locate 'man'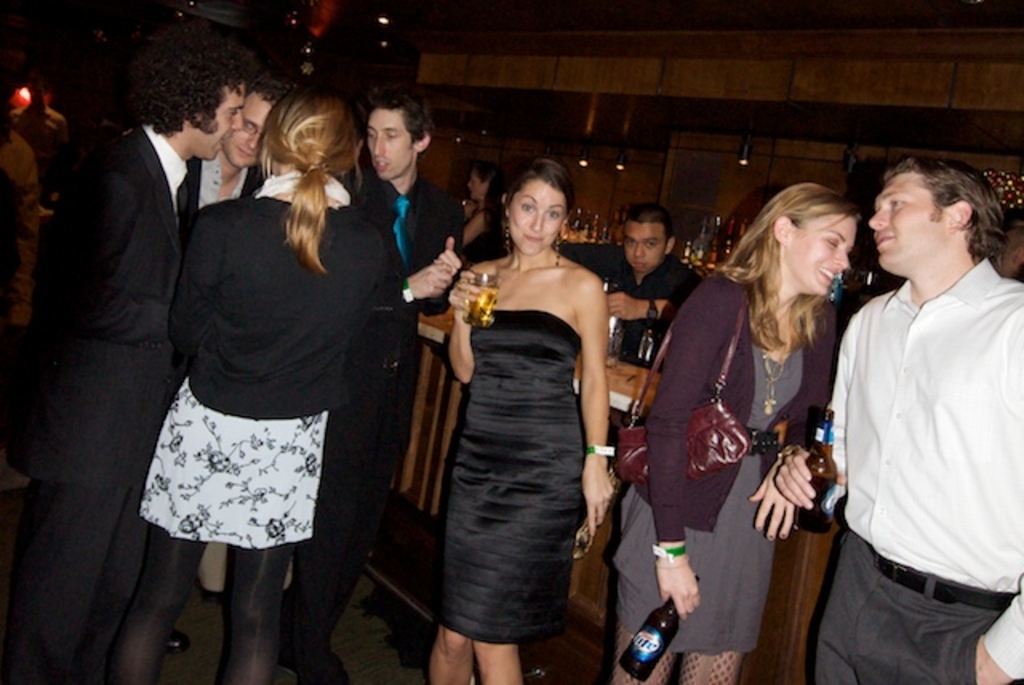
(597, 200, 707, 375)
